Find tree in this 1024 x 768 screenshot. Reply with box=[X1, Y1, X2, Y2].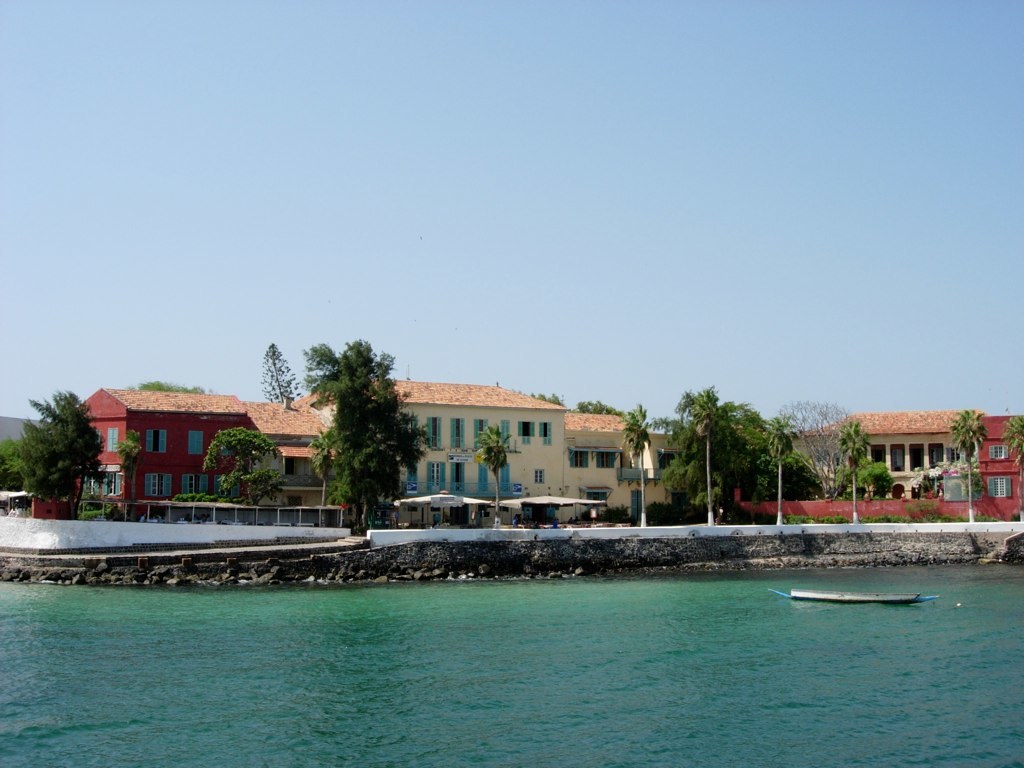
box=[949, 401, 987, 522].
